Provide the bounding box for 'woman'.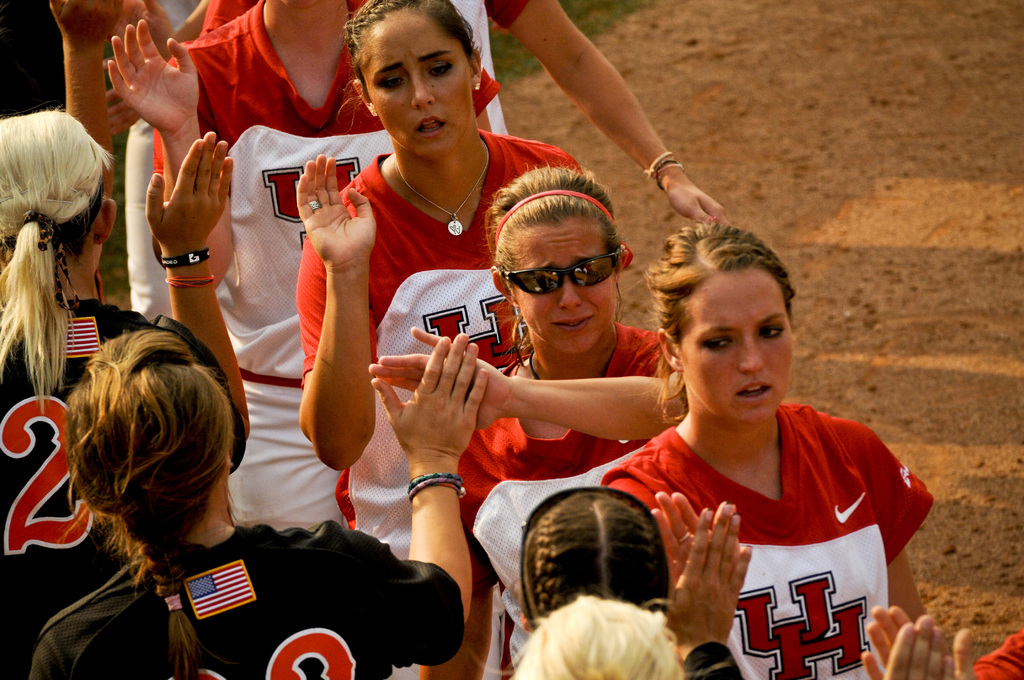
[x1=109, y1=0, x2=505, y2=534].
